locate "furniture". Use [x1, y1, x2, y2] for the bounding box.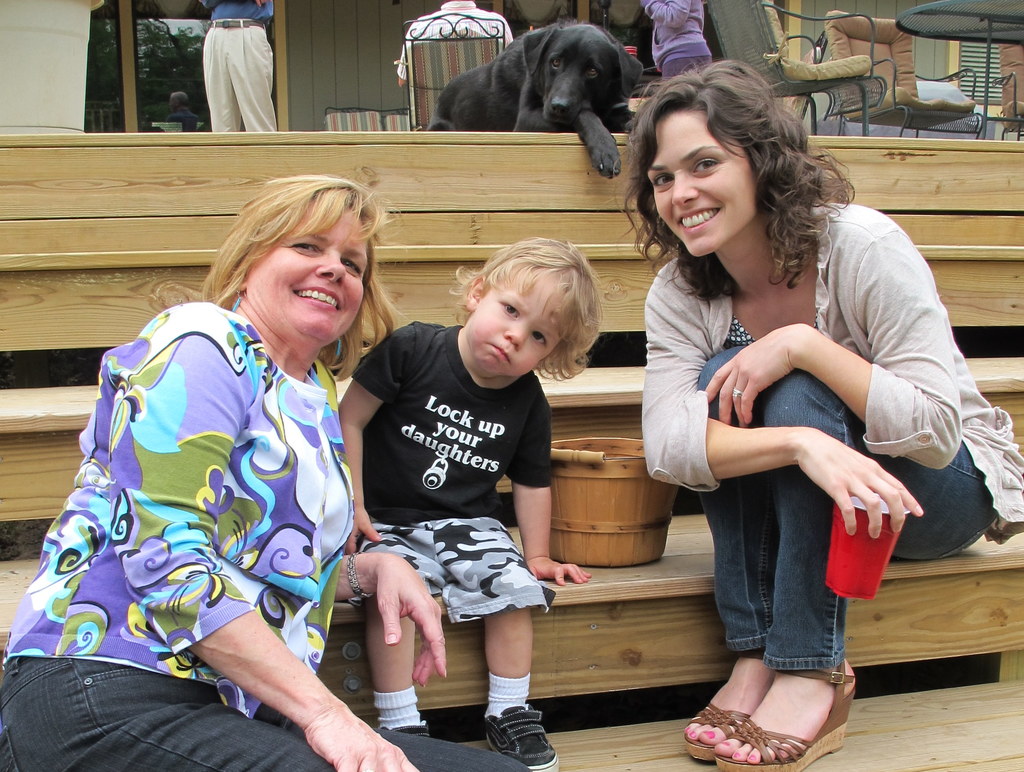
[402, 11, 504, 132].
